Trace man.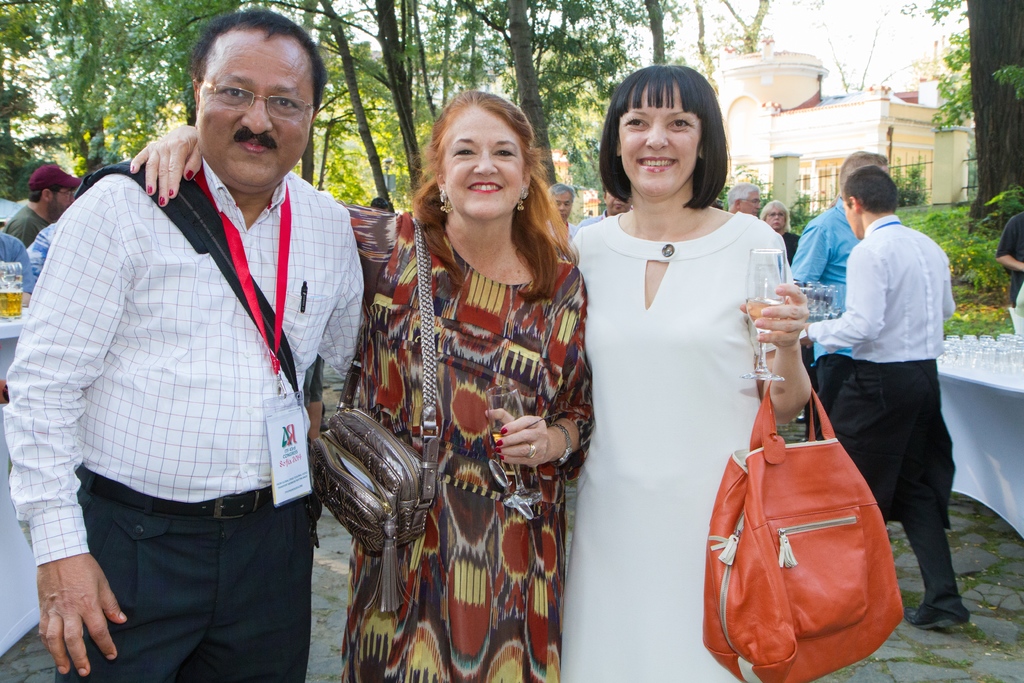
Traced to [575, 185, 629, 229].
